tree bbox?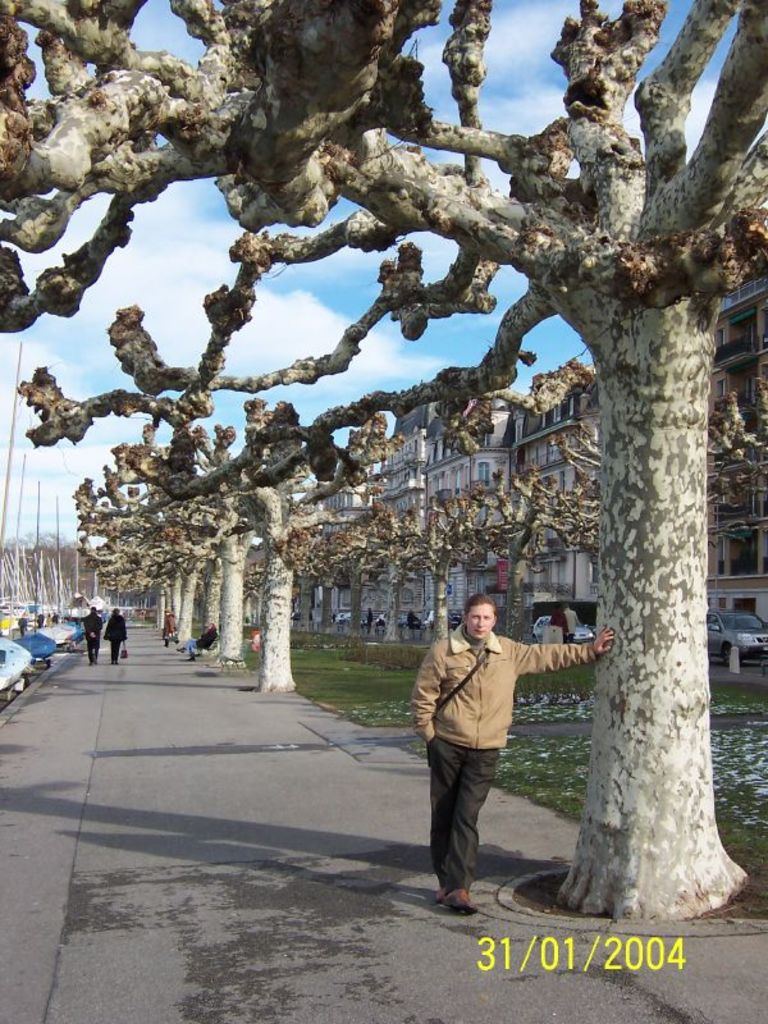
306,531,358,634
